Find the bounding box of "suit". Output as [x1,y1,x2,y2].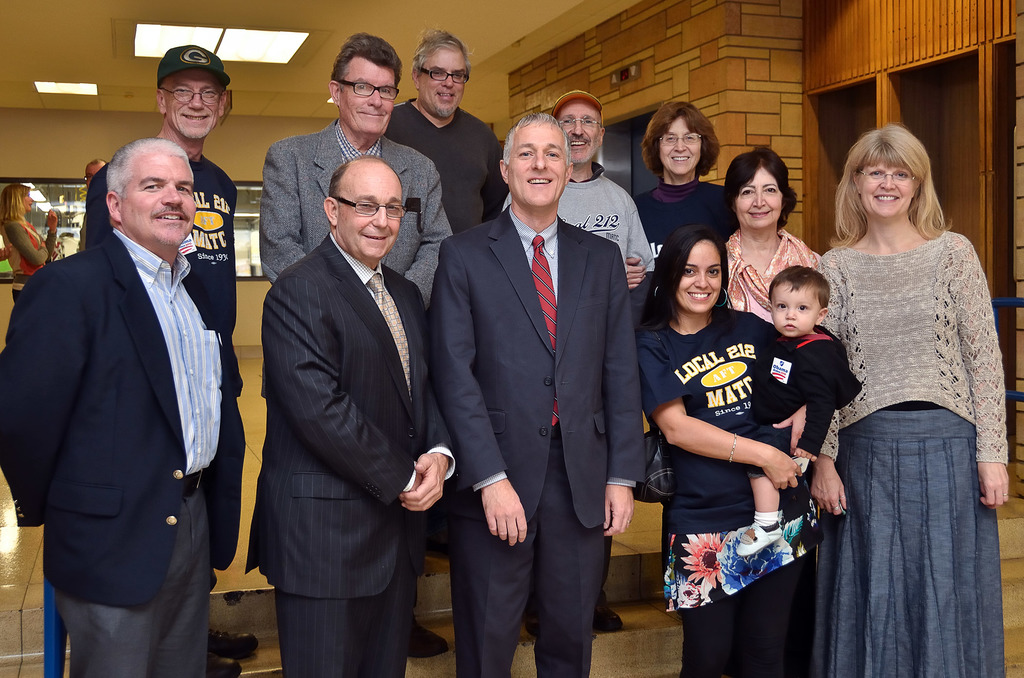
[0,225,252,677].
